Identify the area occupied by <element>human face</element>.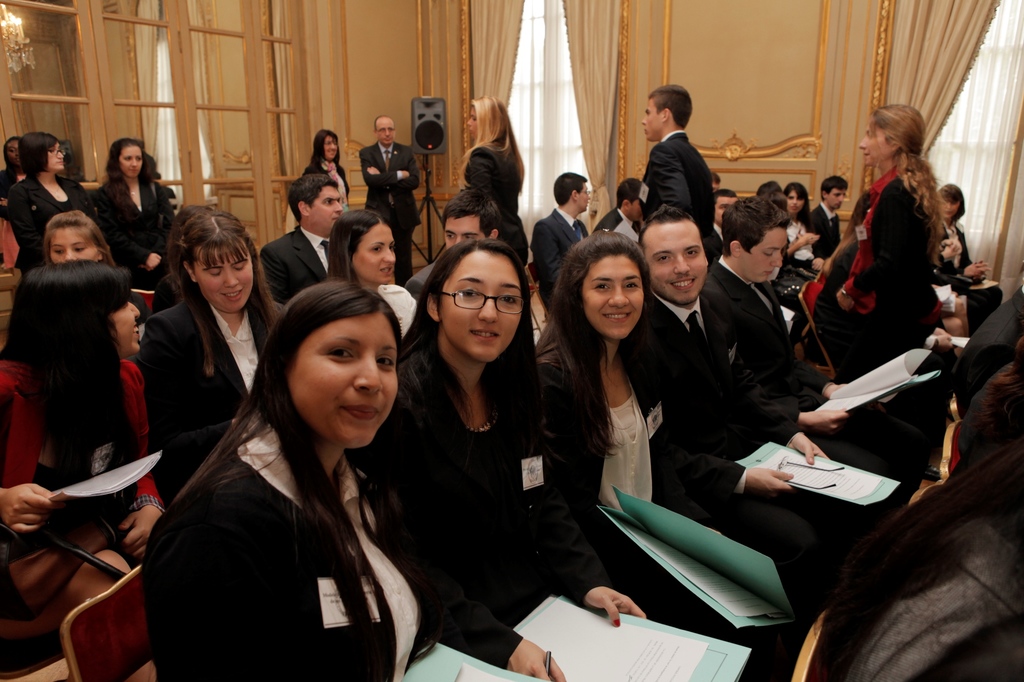
Area: 438 252 523 362.
